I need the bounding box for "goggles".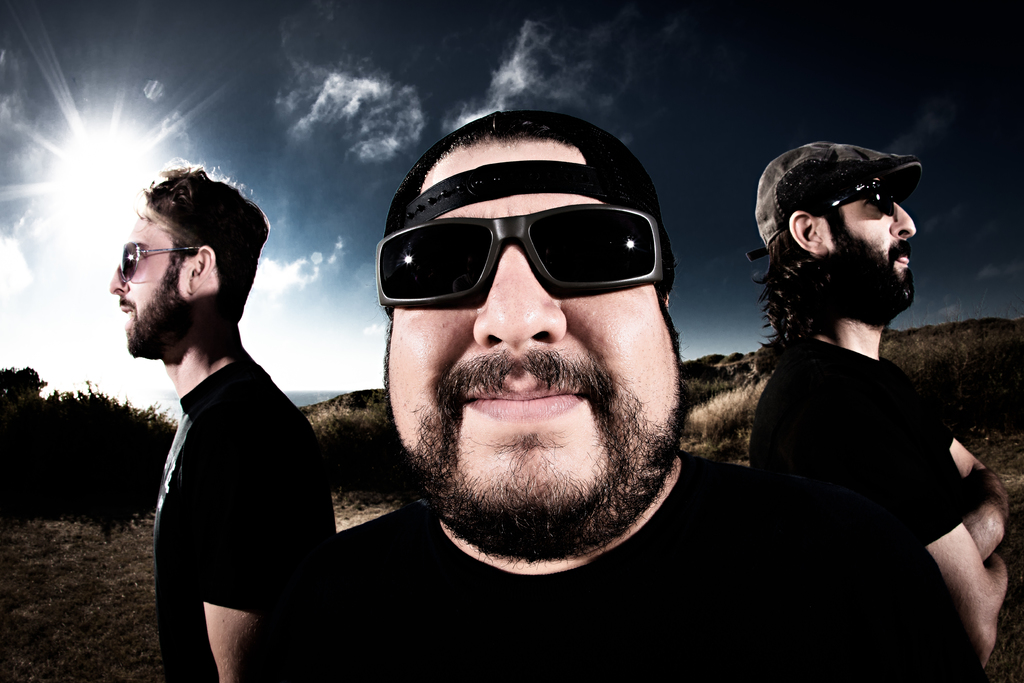
Here it is: rect(112, 240, 198, 285).
